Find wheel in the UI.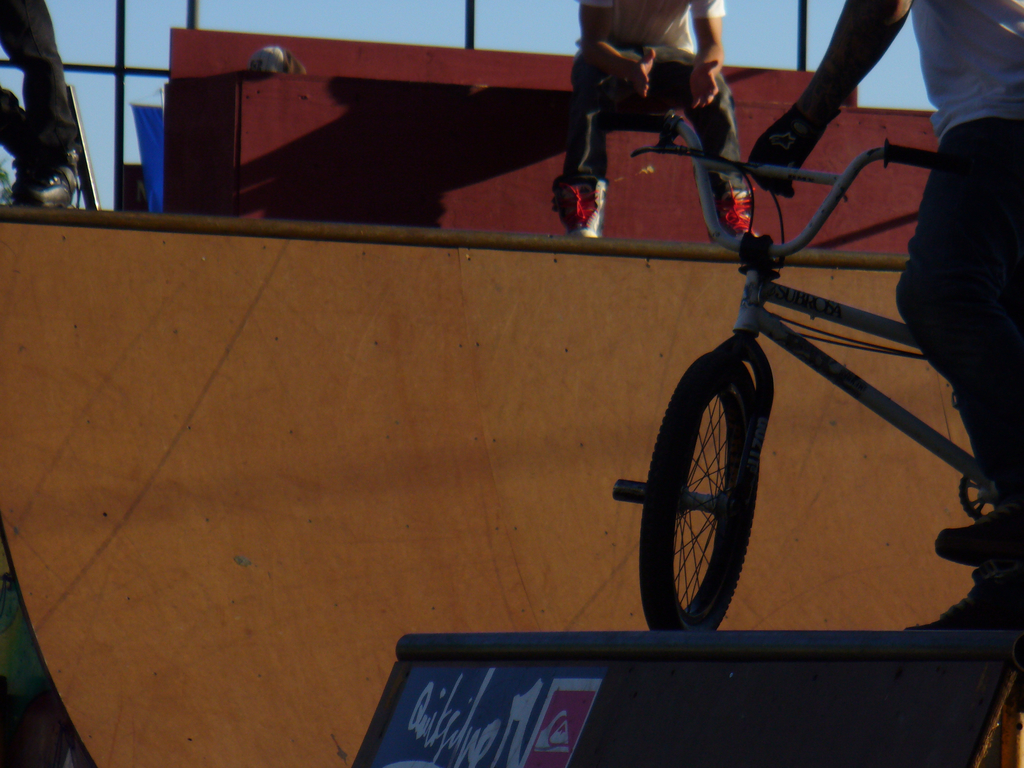
UI element at BBox(649, 348, 776, 635).
